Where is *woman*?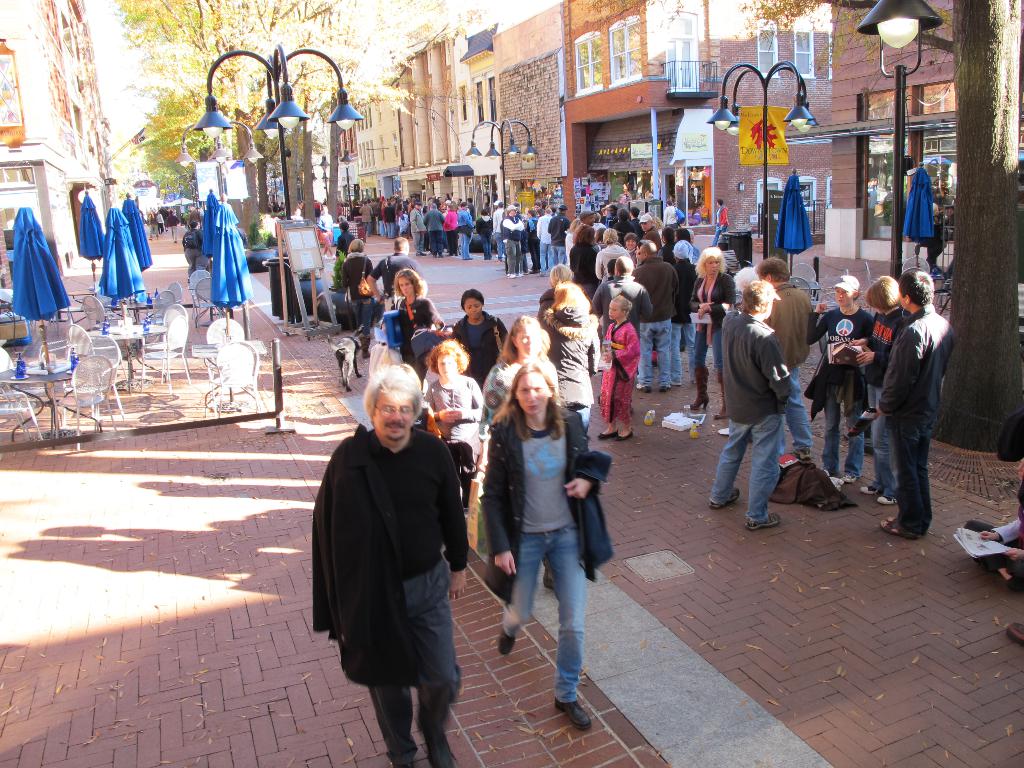
[x1=472, y1=209, x2=493, y2=260].
